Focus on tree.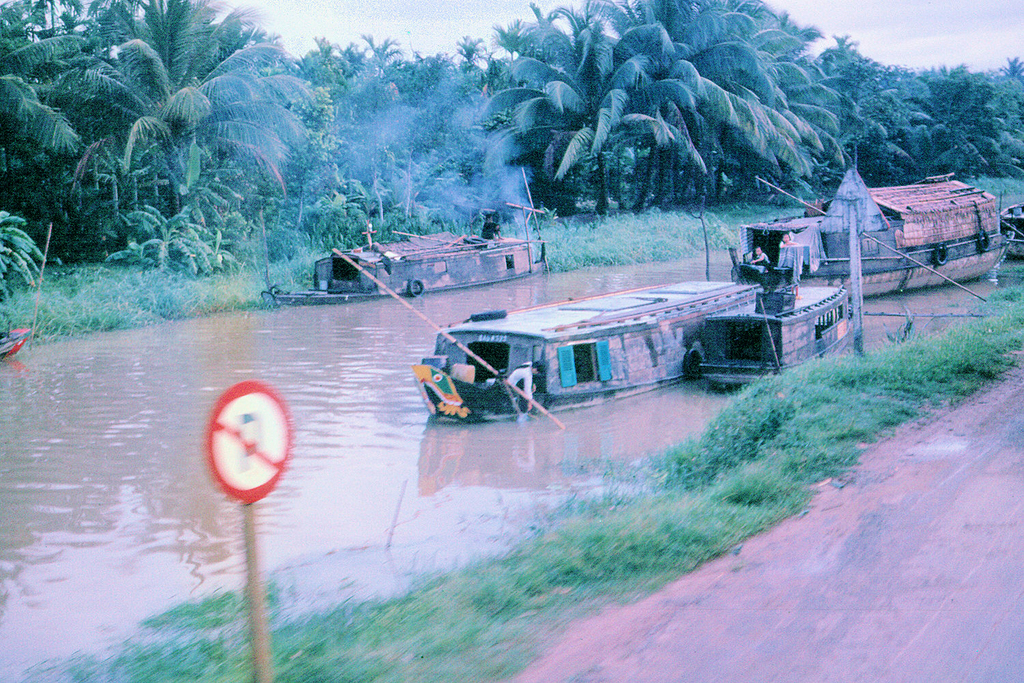
Focused at [596, 0, 749, 219].
